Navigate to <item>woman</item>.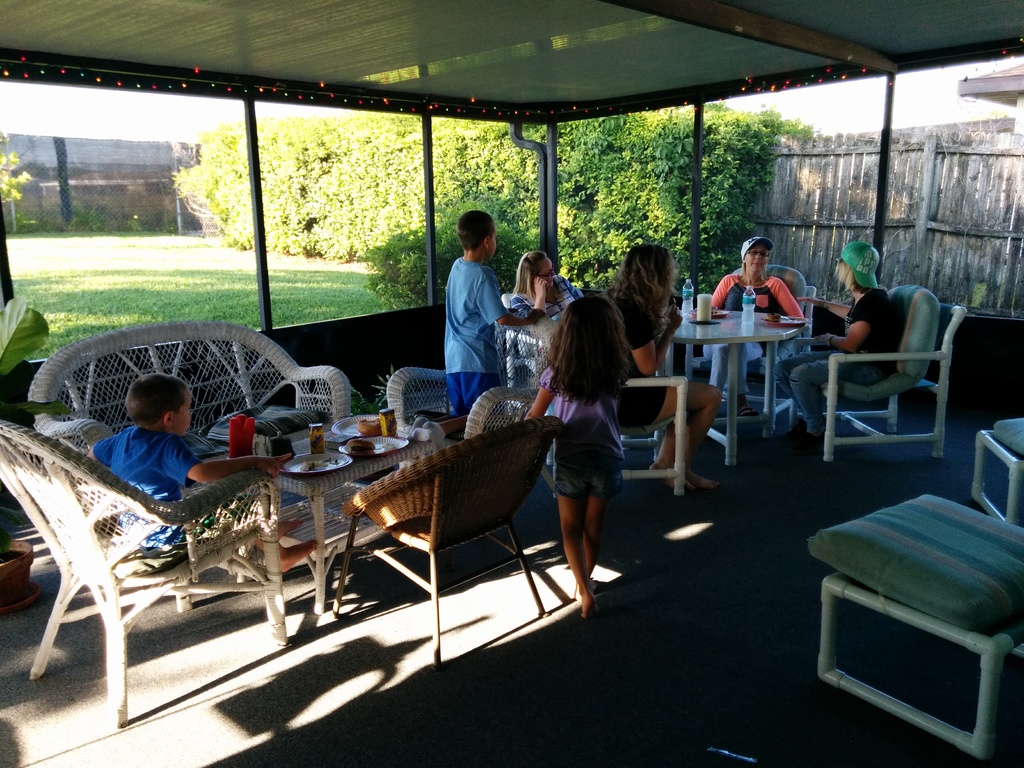
Navigation target: {"x1": 504, "y1": 248, "x2": 586, "y2": 341}.
